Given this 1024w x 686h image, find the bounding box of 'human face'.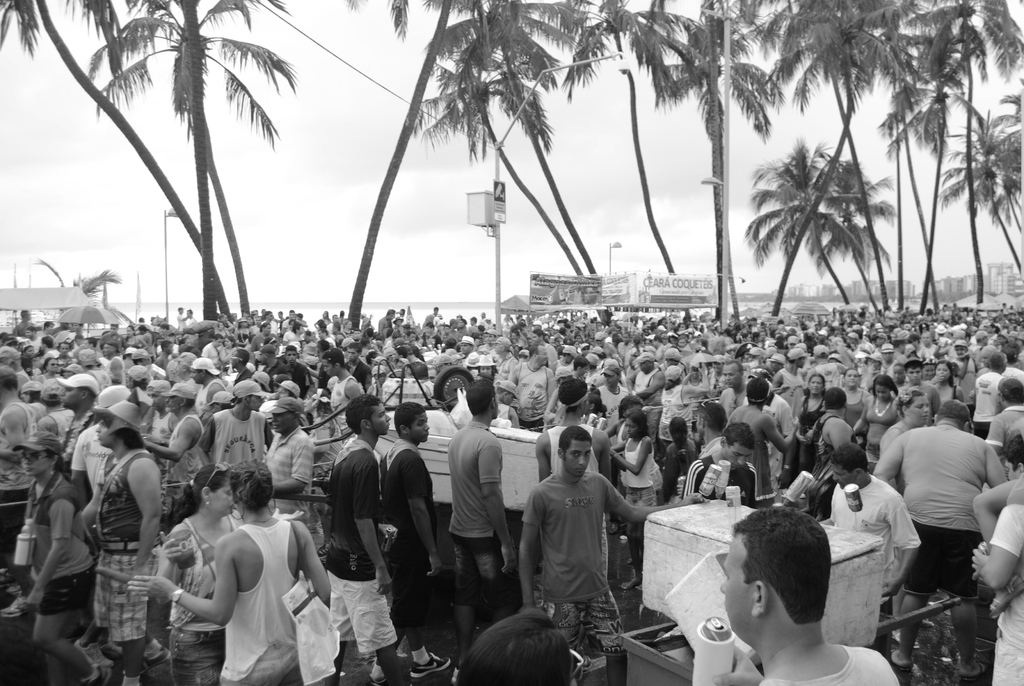
{"x1": 19, "y1": 452, "x2": 51, "y2": 477}.
